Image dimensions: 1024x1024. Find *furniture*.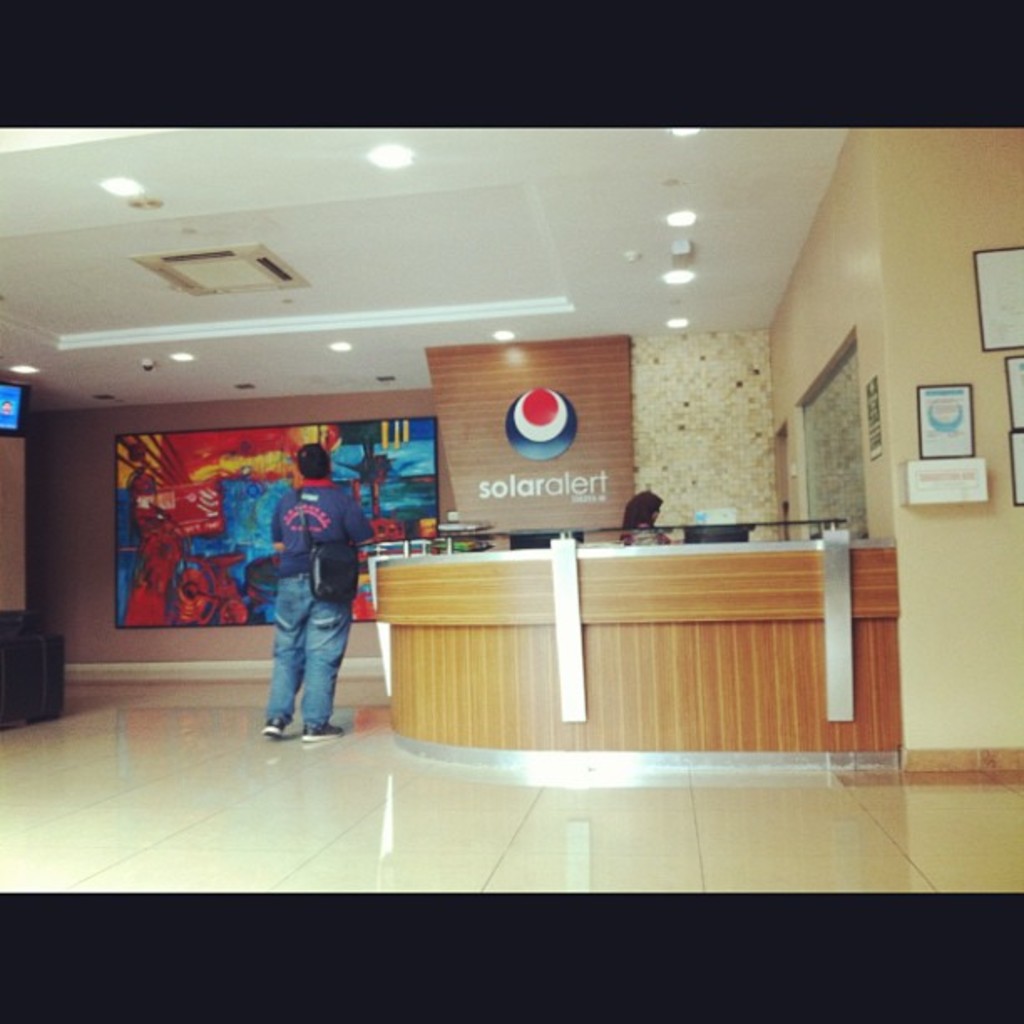
select_region(0, 611, 65, 733).
